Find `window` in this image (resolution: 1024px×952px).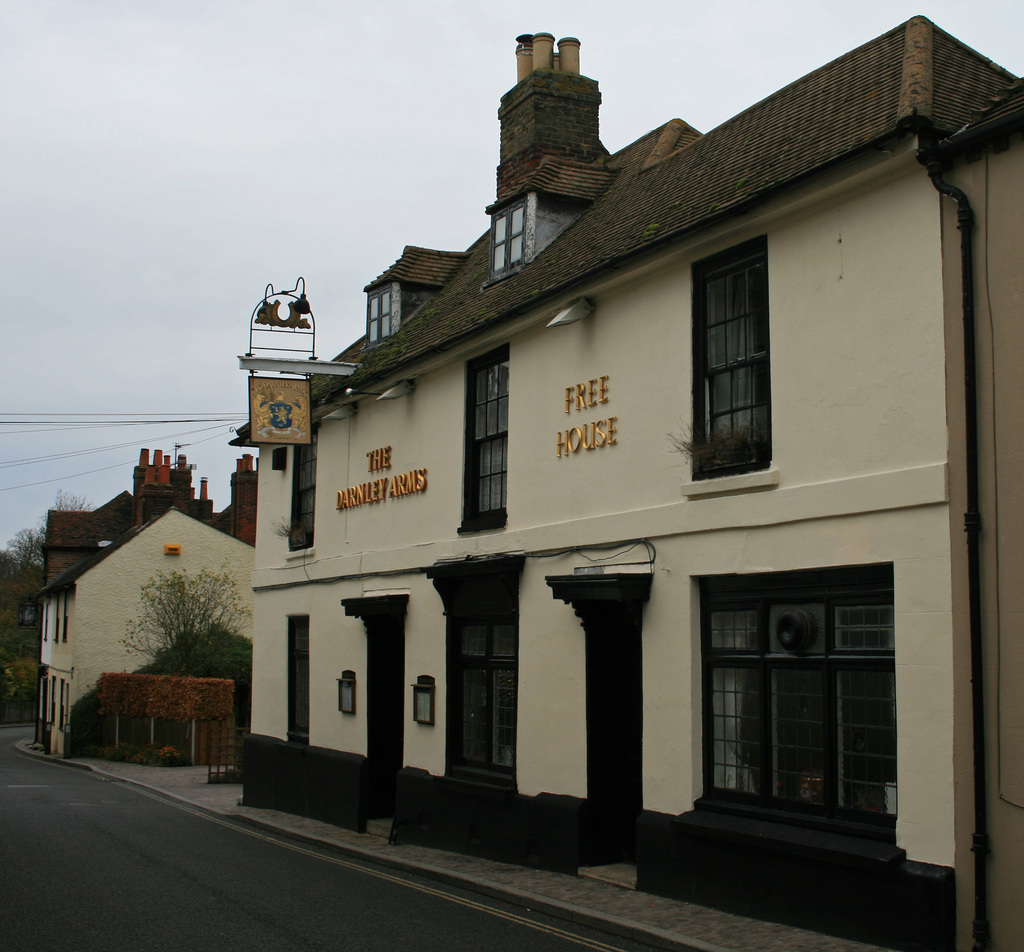
x1=694 y1=556 x2=893 y2=838.
